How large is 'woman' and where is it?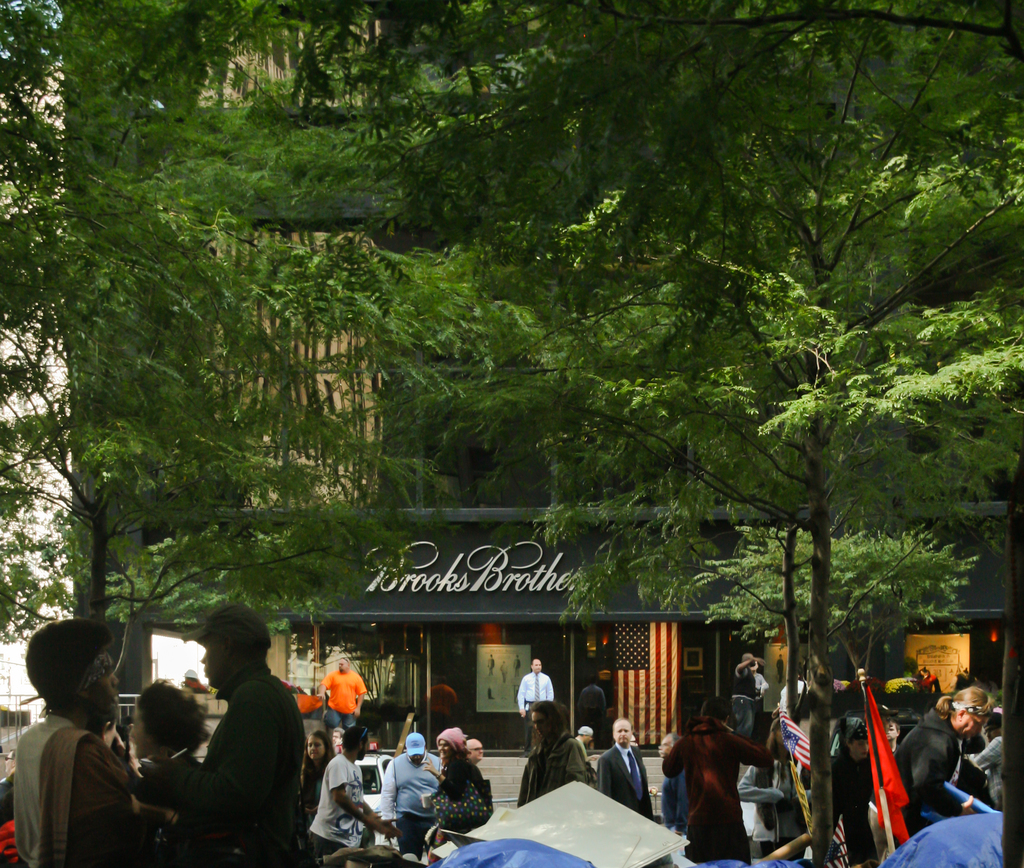
Bounding box: pyautogui.locateOnScreen(130, 673, 206, 821).
